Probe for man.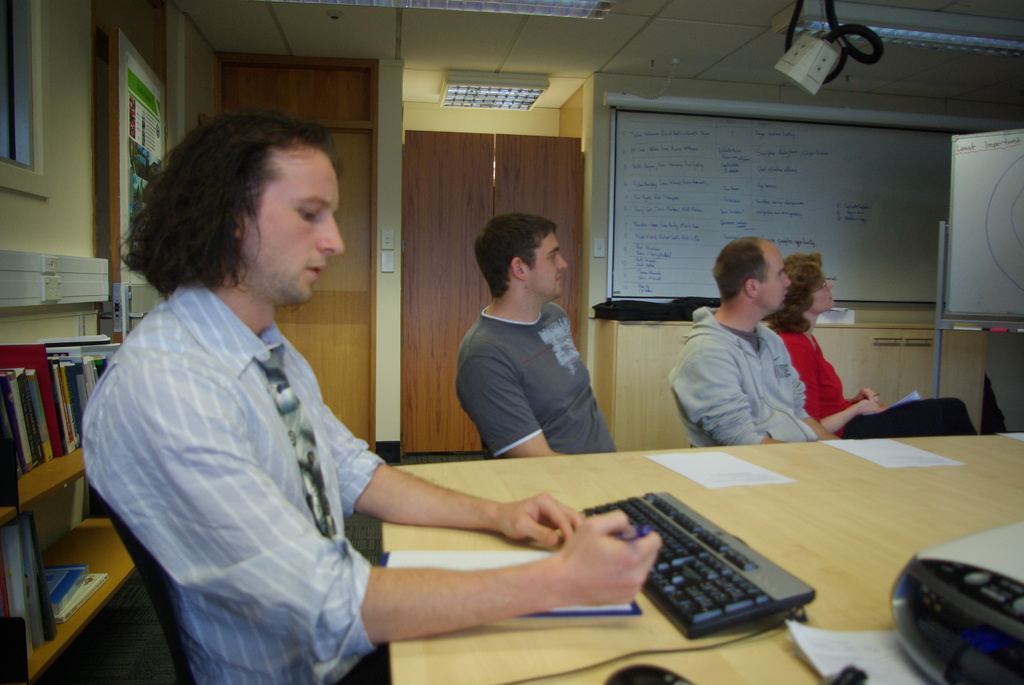
Probe result: {"left": 764, "top": 255, "right": 977, "bottom": 443}.
